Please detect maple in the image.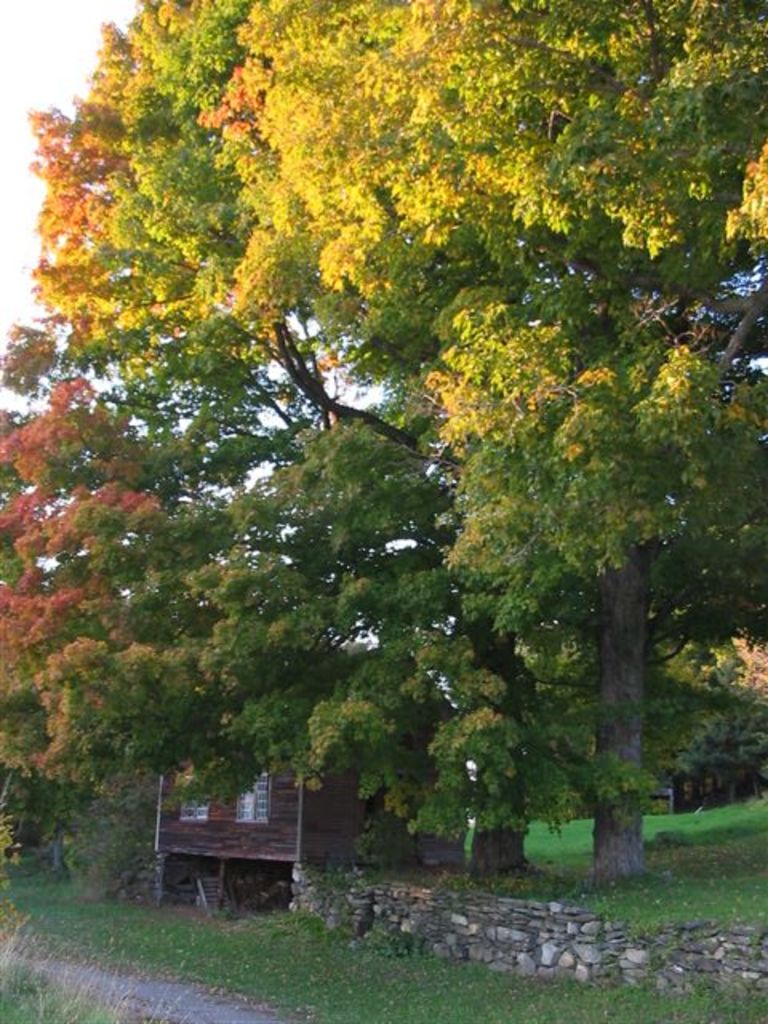
detection(2, 331, 626, 901).
